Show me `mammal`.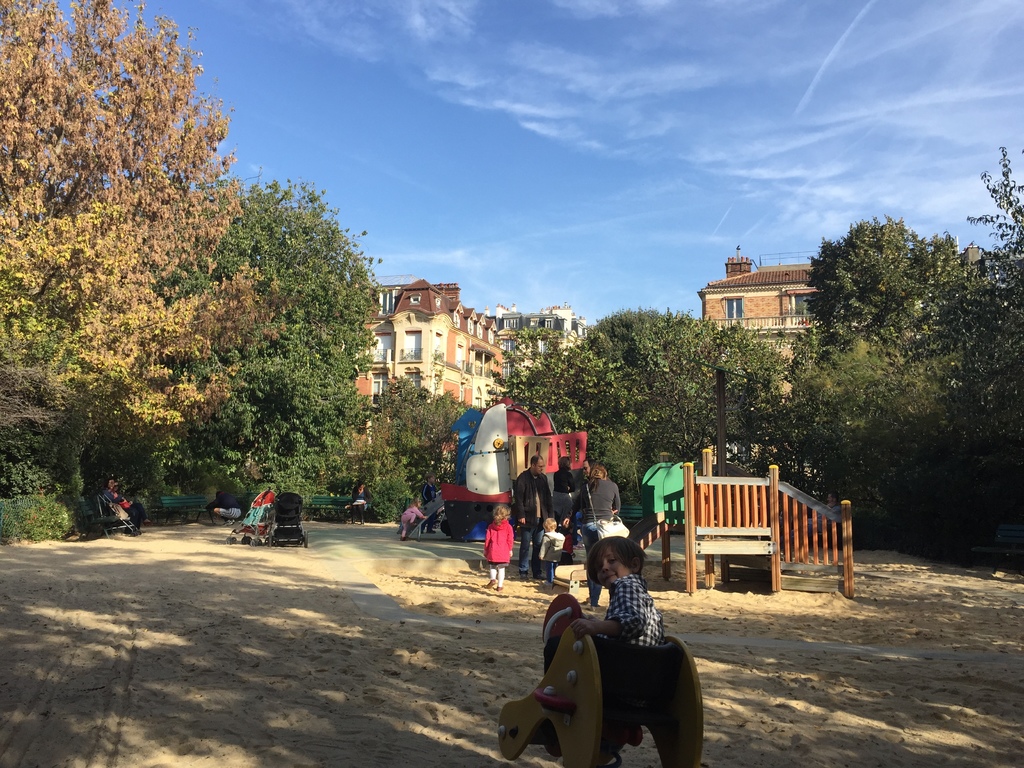
`mammal` is here: crop(107, 478, 150, 532).
